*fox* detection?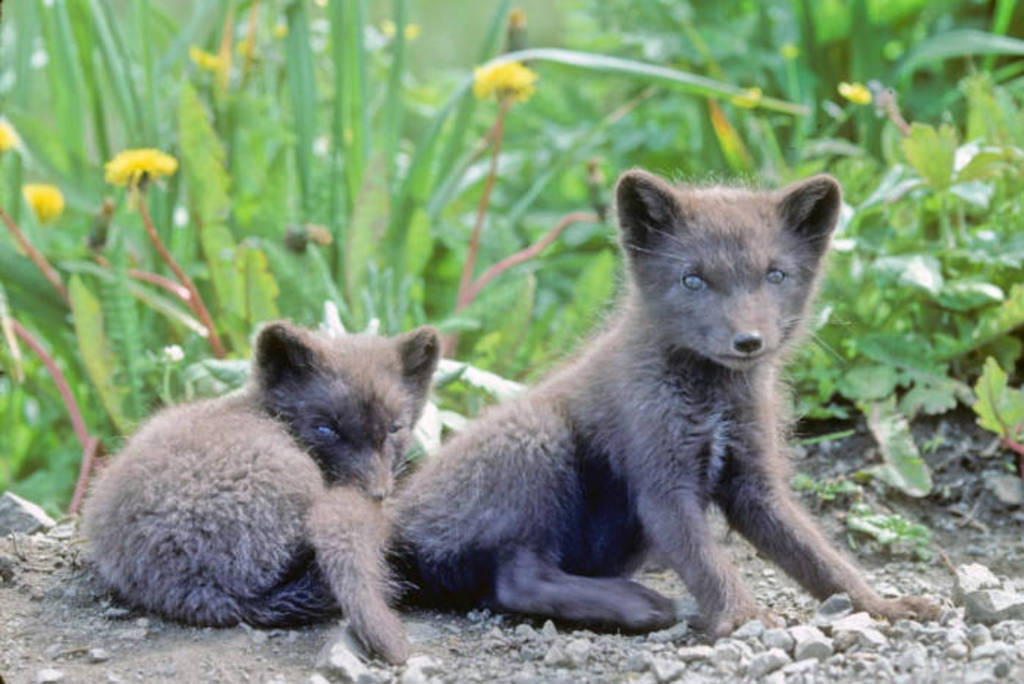
(left=69, top=314, right=443, bottom=630)
